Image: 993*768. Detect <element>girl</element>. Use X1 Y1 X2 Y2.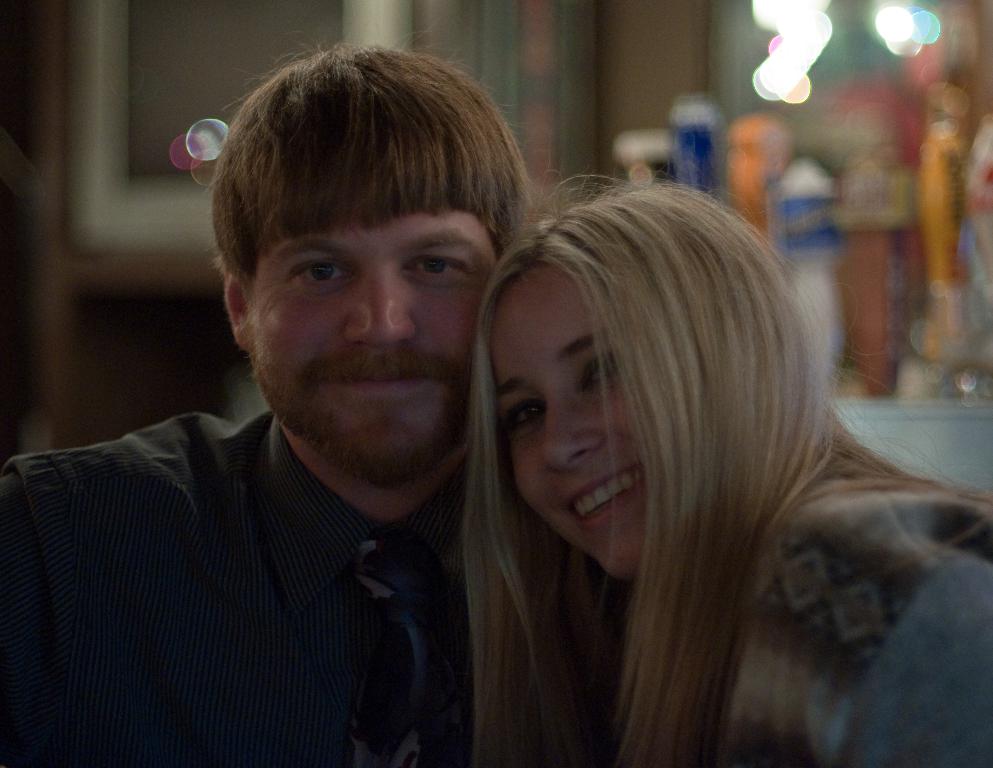
463 174 992 767.
